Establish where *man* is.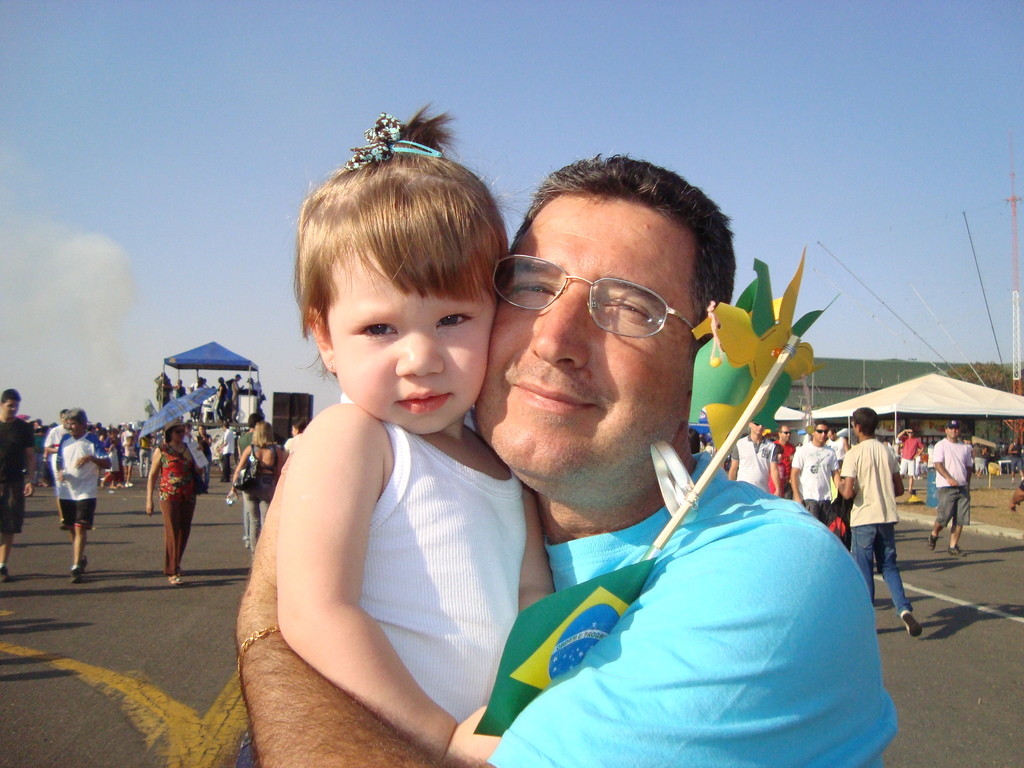
Established at {"left": 790, "top": 424, "right": 848, "bottom": 535}.
